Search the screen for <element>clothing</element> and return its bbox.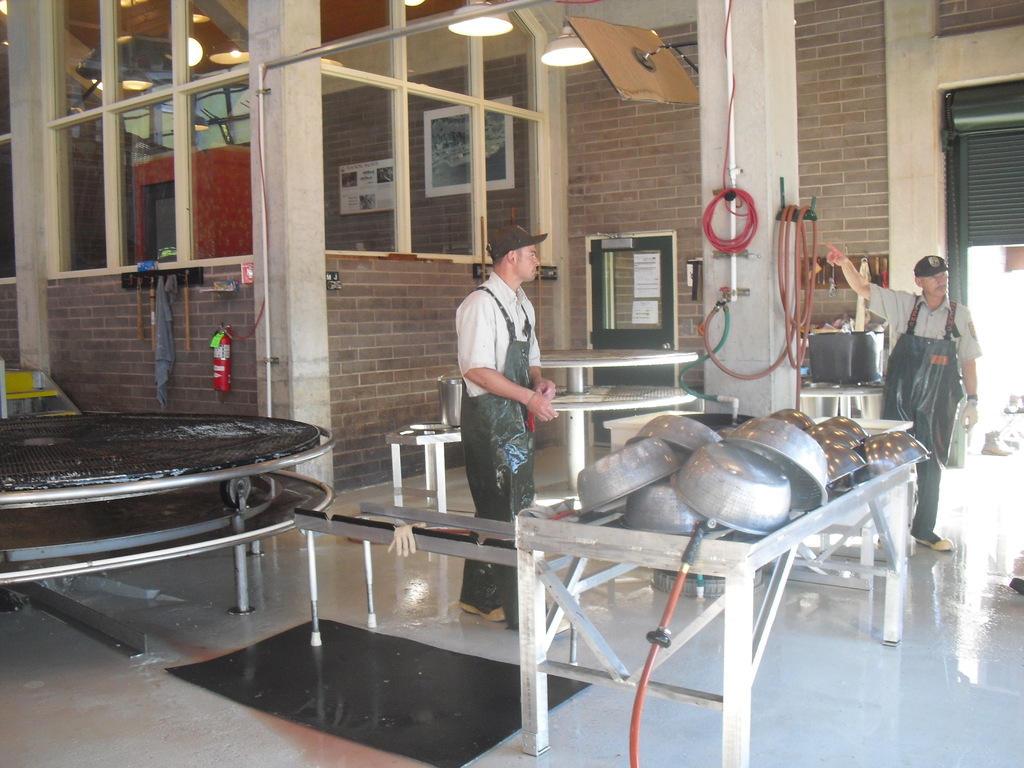
Found: [867, 292, 984, 538].
